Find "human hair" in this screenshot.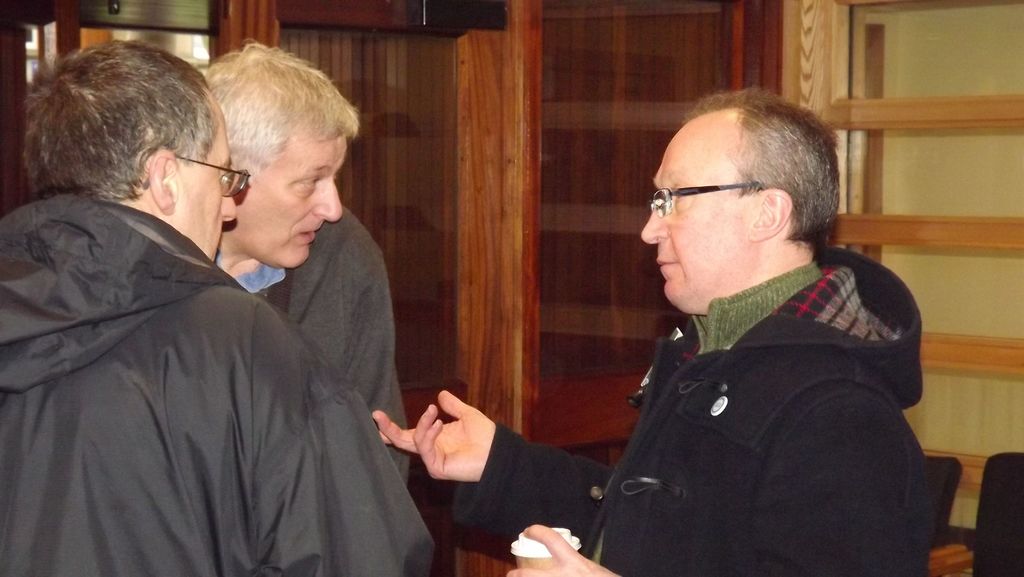
The bounding box for "human hair" is region(17, 35, 205, 205).
